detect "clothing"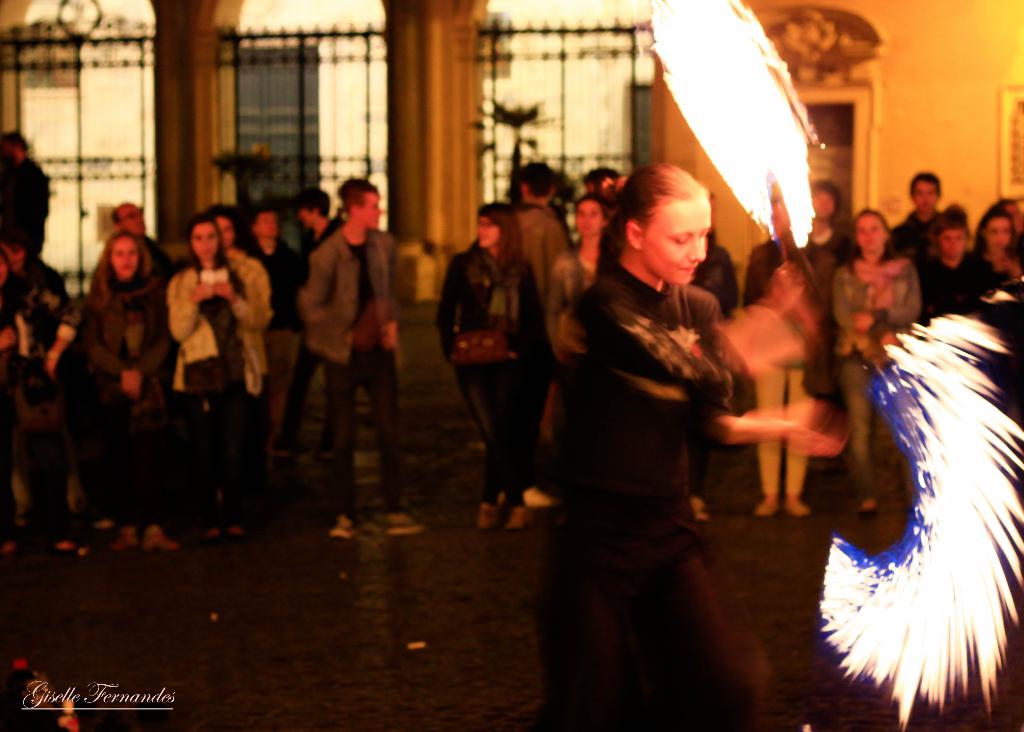
[893,198,944,254]
